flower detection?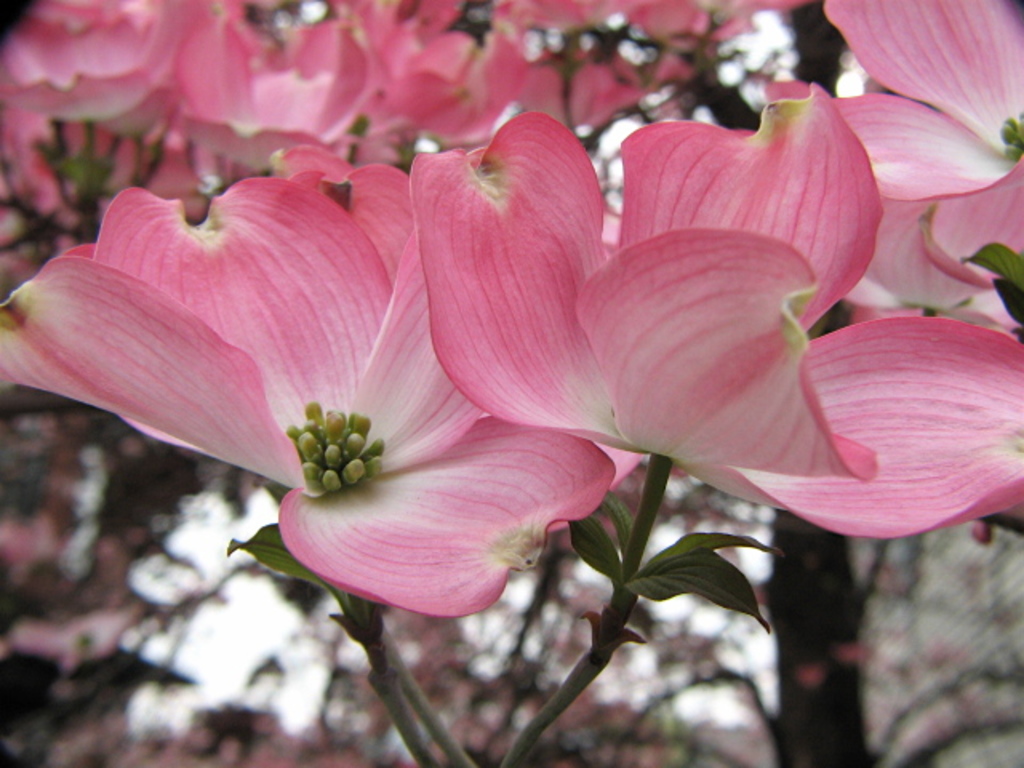
locate(418, 75, 1021, 539)
